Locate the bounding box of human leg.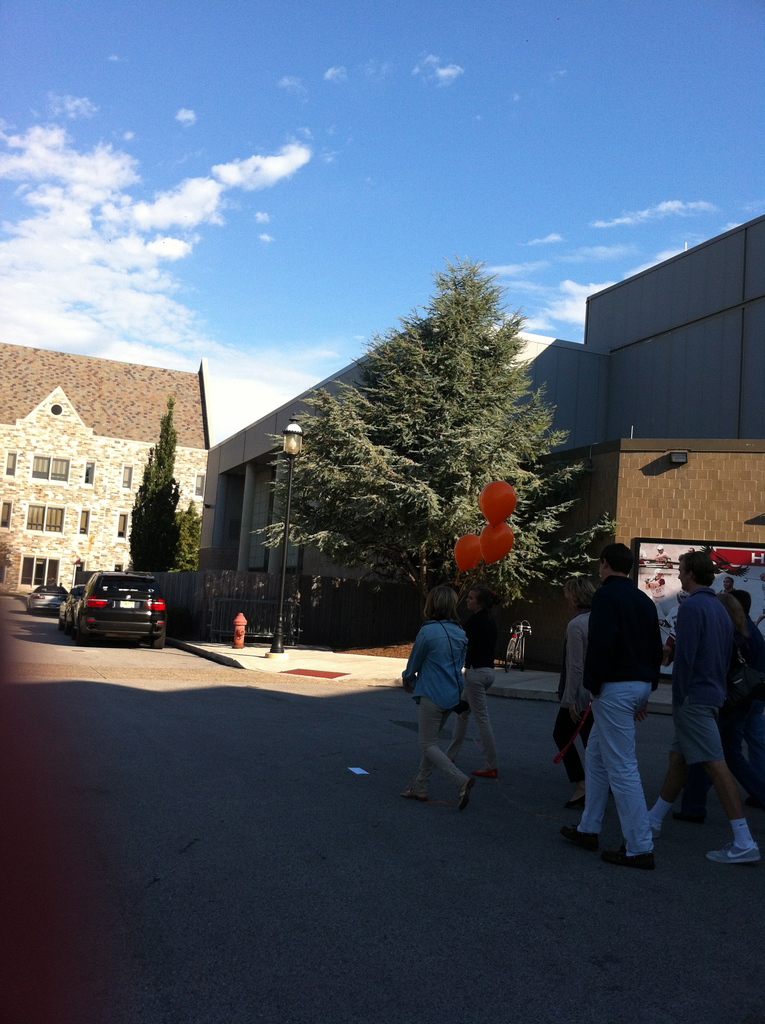
Bounding box: select_region(448, 665, 499, 765).
